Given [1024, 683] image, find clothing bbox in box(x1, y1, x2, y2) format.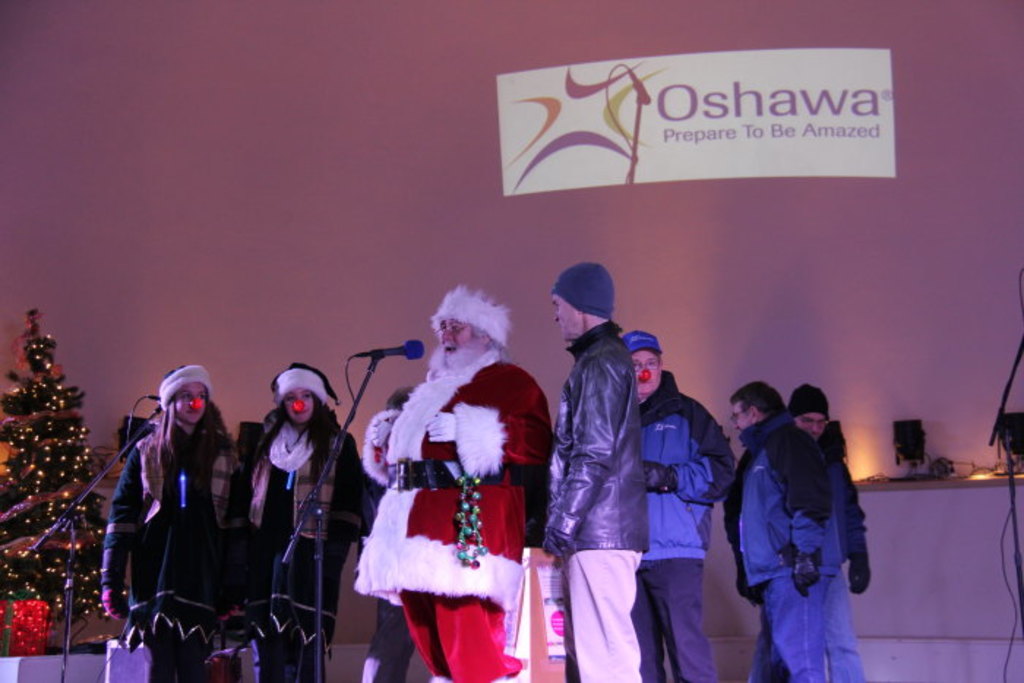
box(98, 408, 247, 682).
